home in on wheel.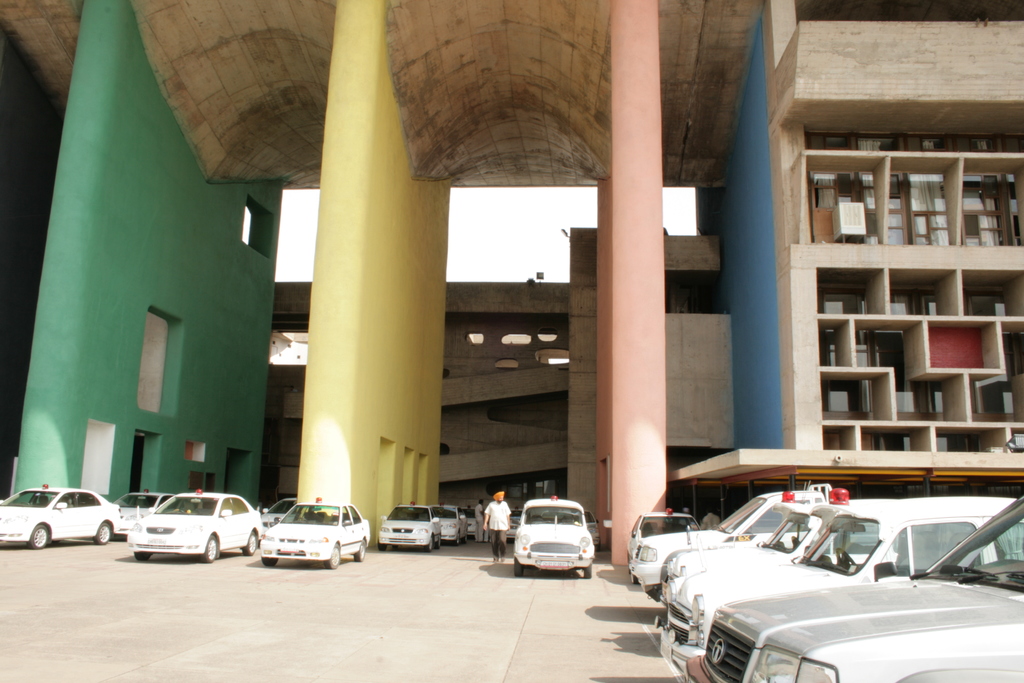
Homed in at 837, 548, 855, 569.
